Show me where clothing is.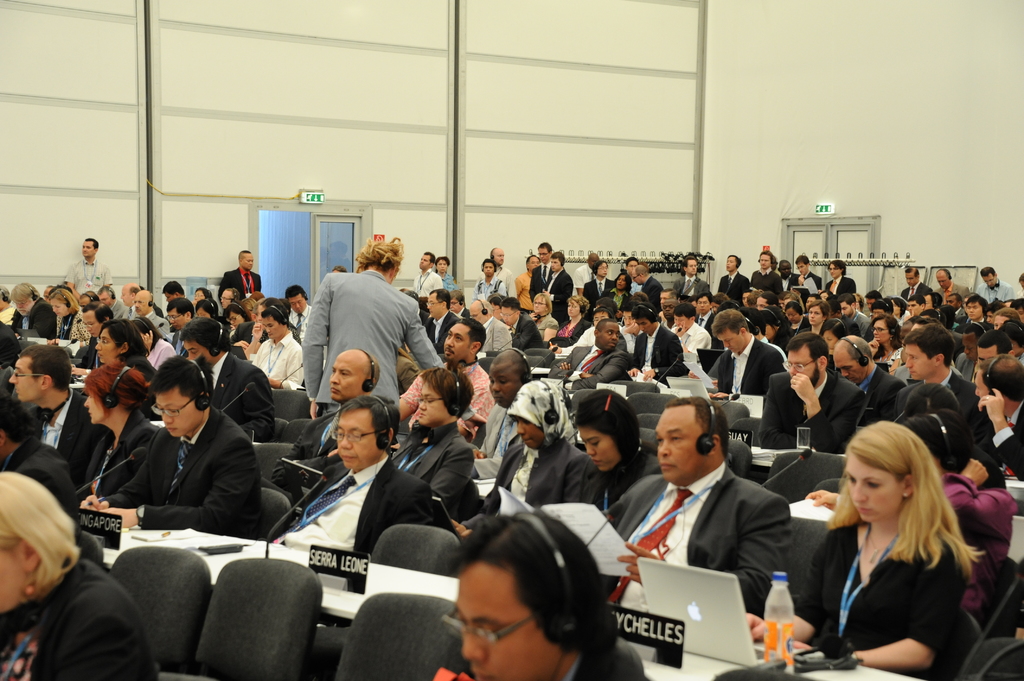
clothing is at (476,263,518,303).
